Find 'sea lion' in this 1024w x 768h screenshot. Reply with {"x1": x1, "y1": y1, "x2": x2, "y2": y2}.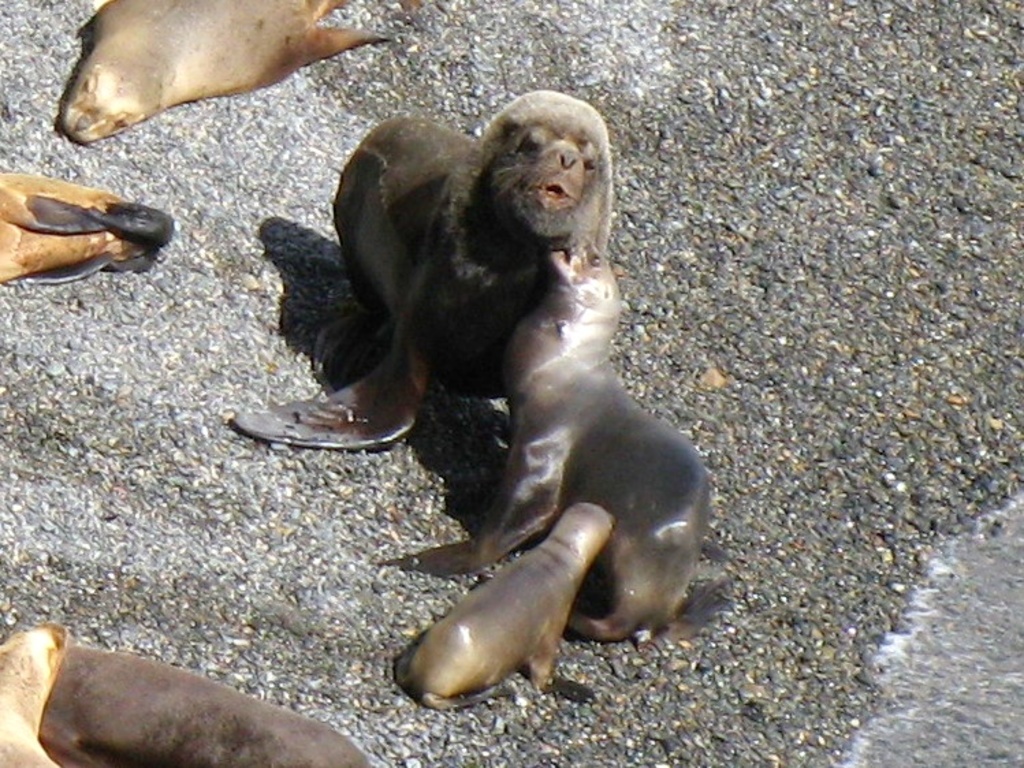
{"x1": 391, "y1": 507, "x2": 612, "y2": 709}.
